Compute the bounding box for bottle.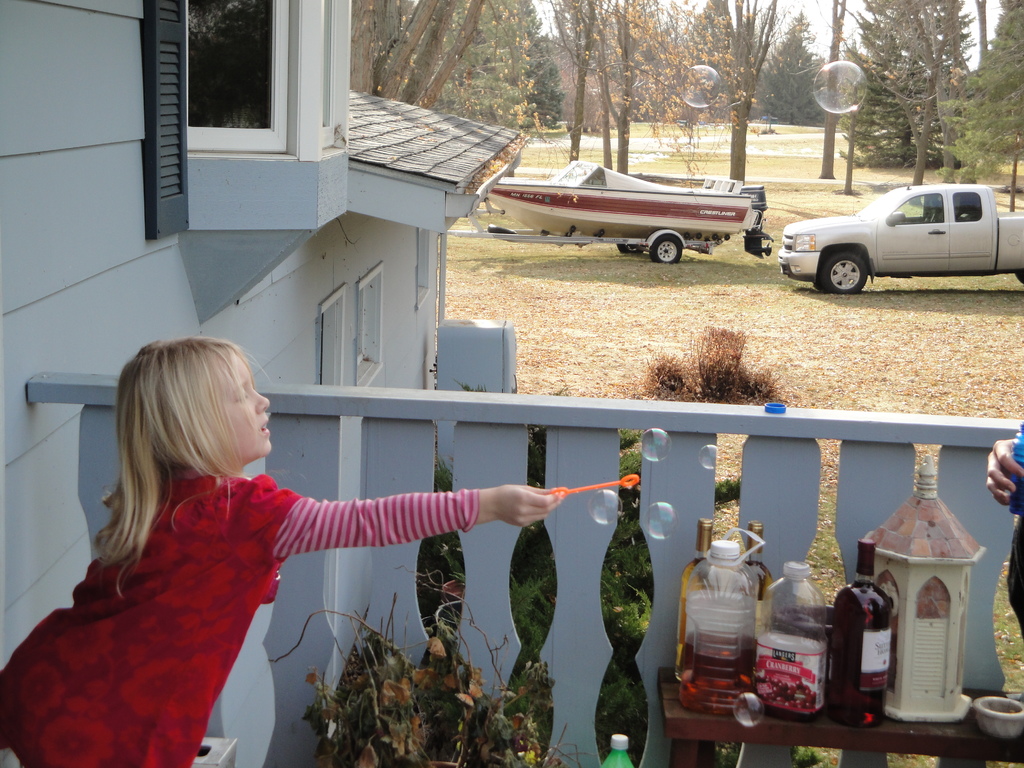
left=678, top=535, right=769, bottom=715.
